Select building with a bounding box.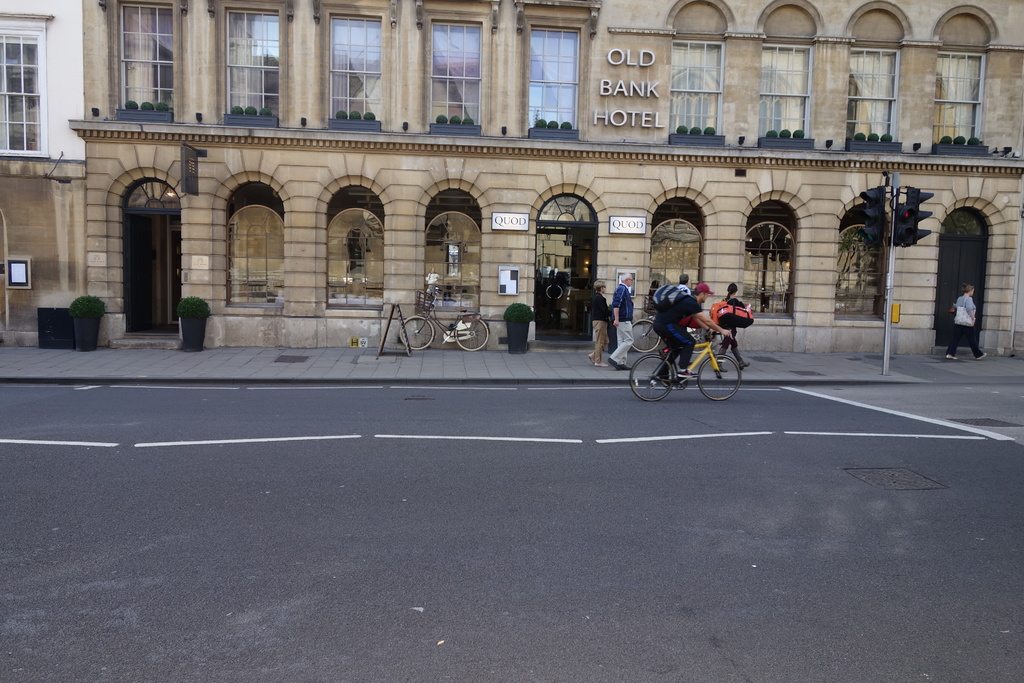
select_region(0, 0, 85, 332).
